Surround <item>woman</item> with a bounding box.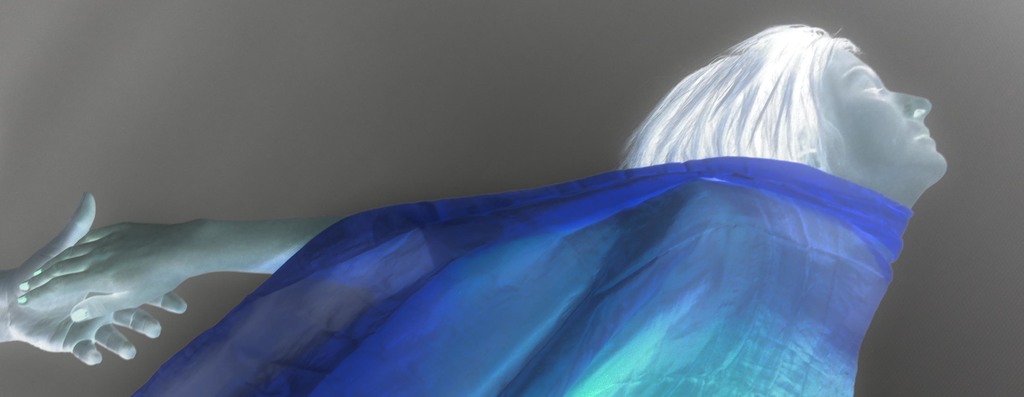
[left=0, top=33, right=909, bottom=390].
